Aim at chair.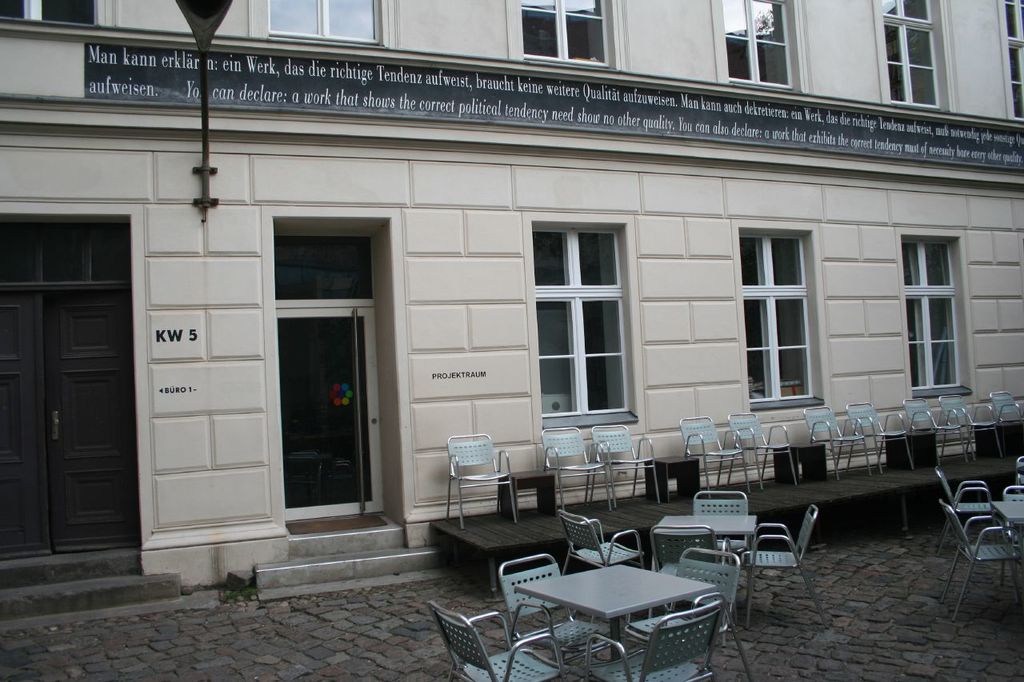
Aimed at <box>585,596,729,681</box>.
